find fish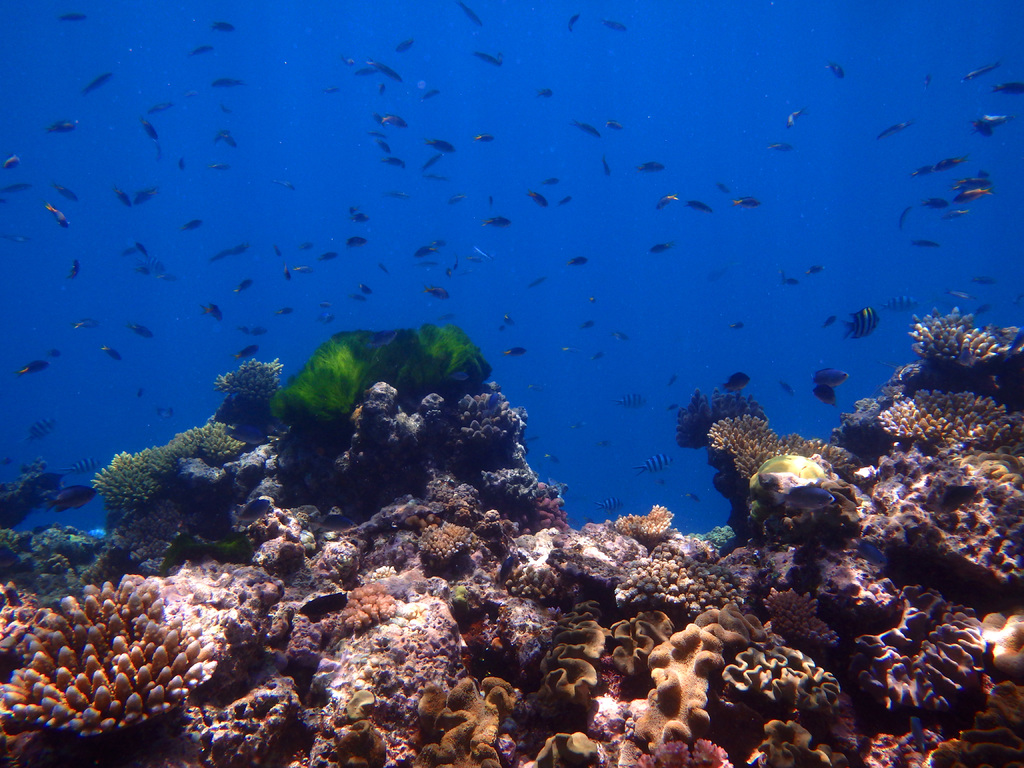
[422,284,456,301]
